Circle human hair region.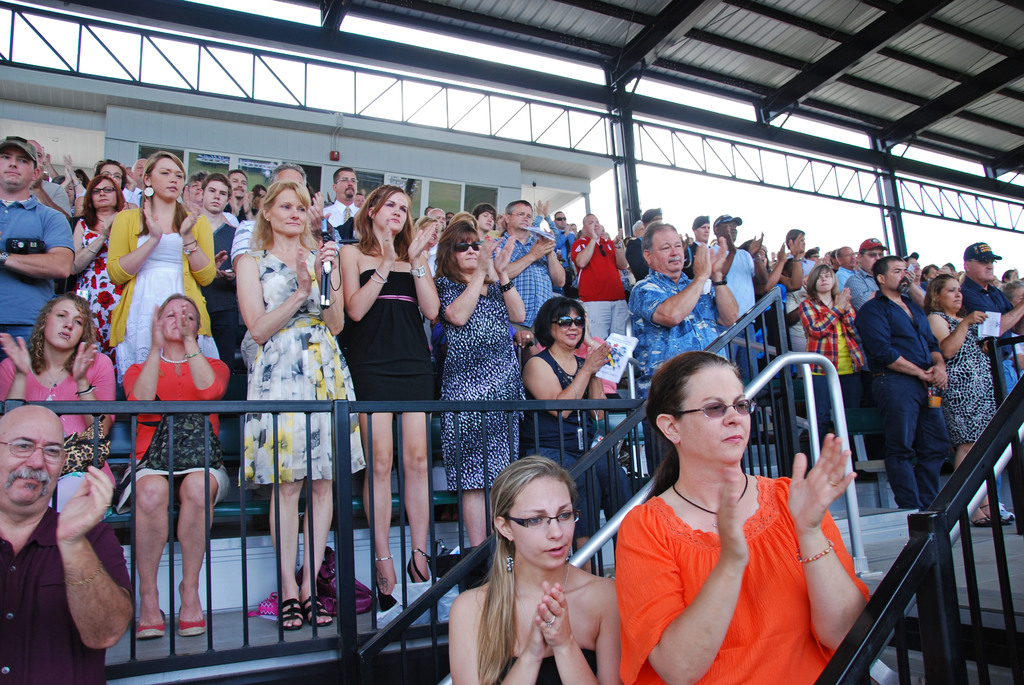
Region: region(351, 185, 417, 262).
